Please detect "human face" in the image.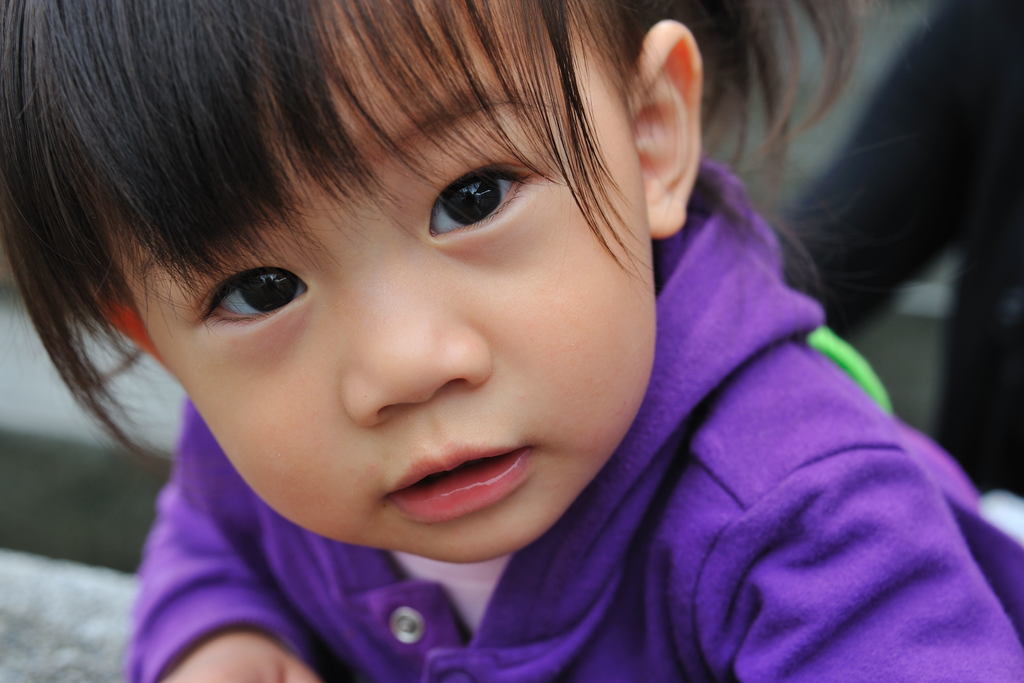
[112,5,650,562].
